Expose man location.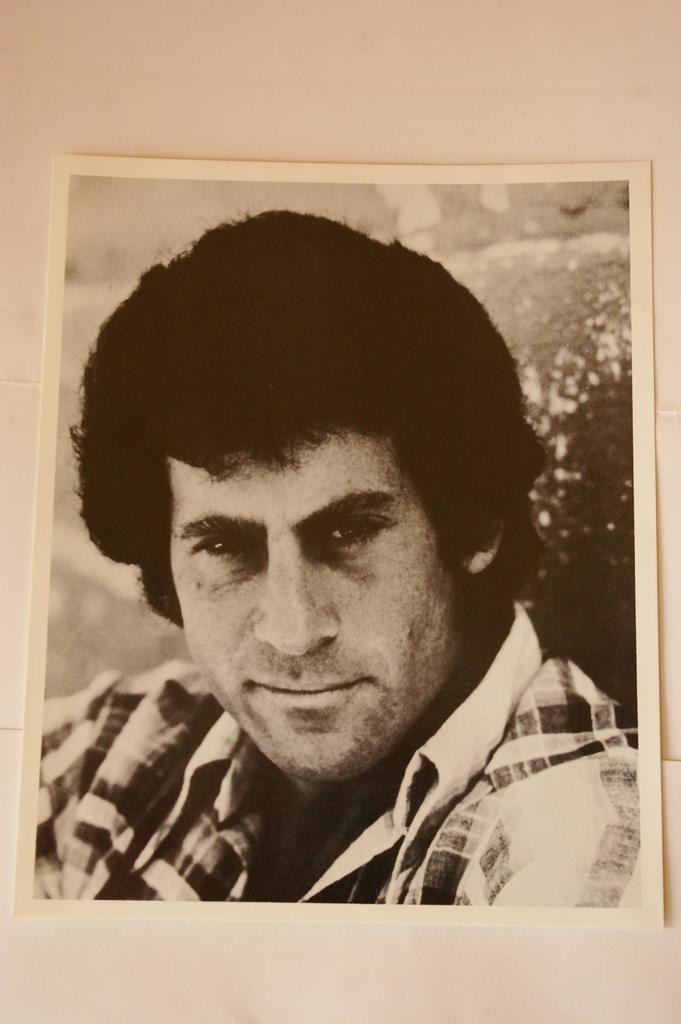
Exposed at 18,228,643,908.
